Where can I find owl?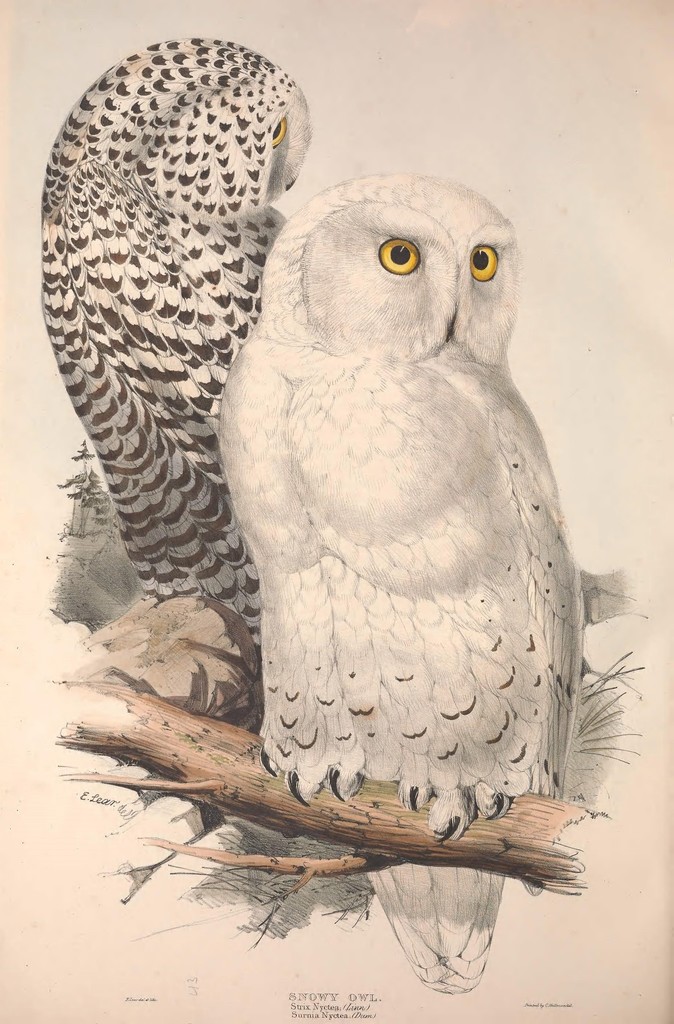
You can find it at bbox=[34, 36, 313, 675].
